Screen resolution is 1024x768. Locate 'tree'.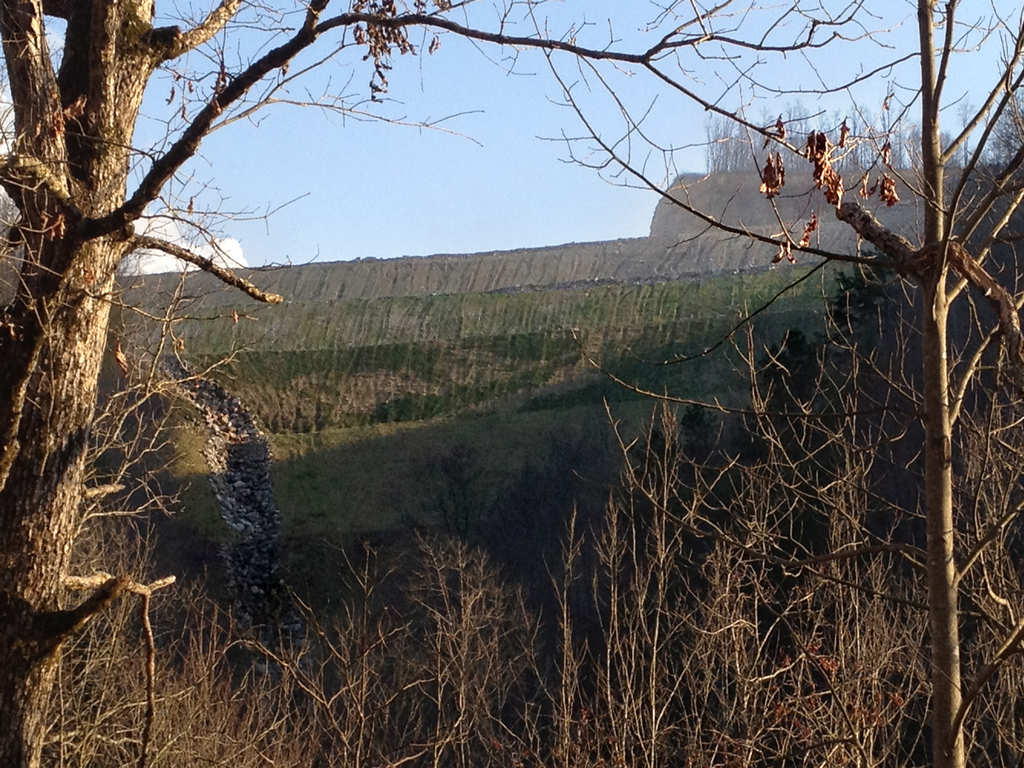
pyautogui.locateOnScreen(830, 0, 1023, 767).
